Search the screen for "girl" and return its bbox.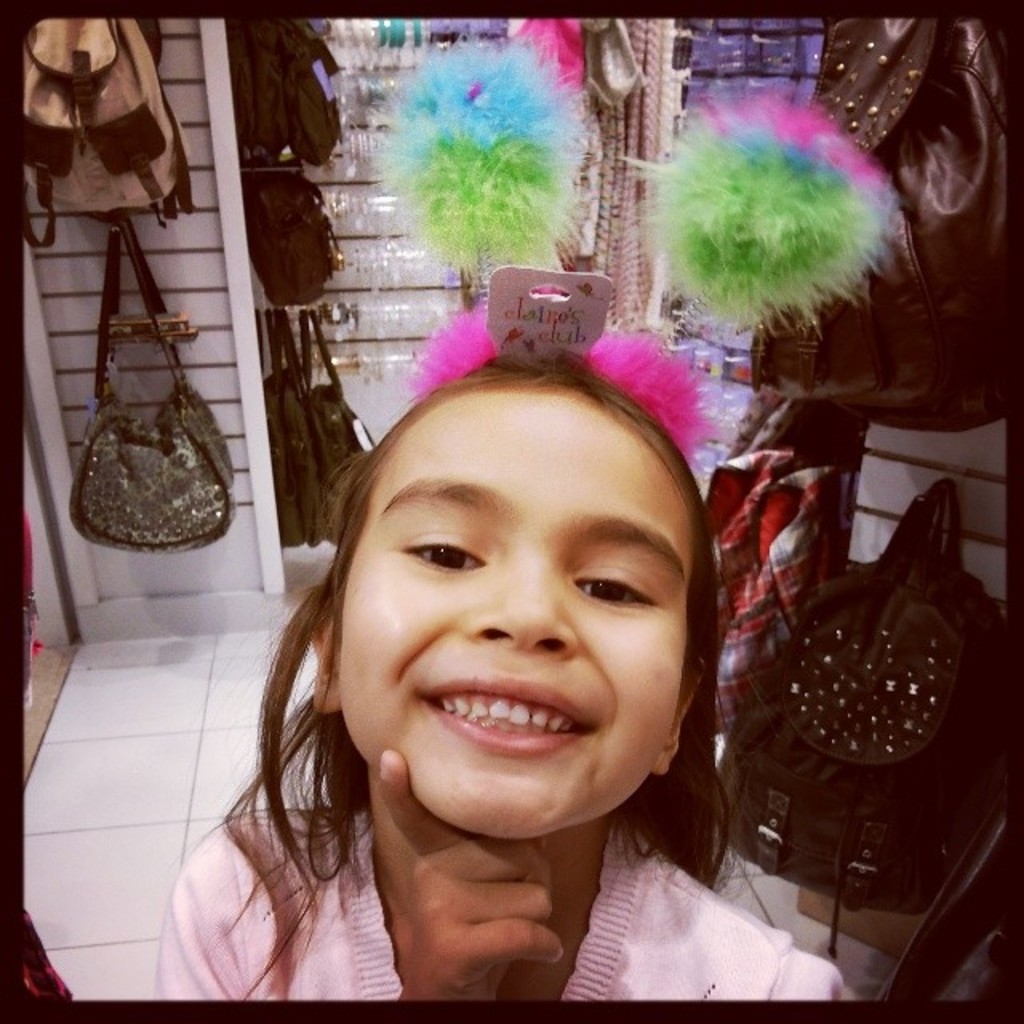
Found: (left=154, top=269, right=862, bottom=1005).
